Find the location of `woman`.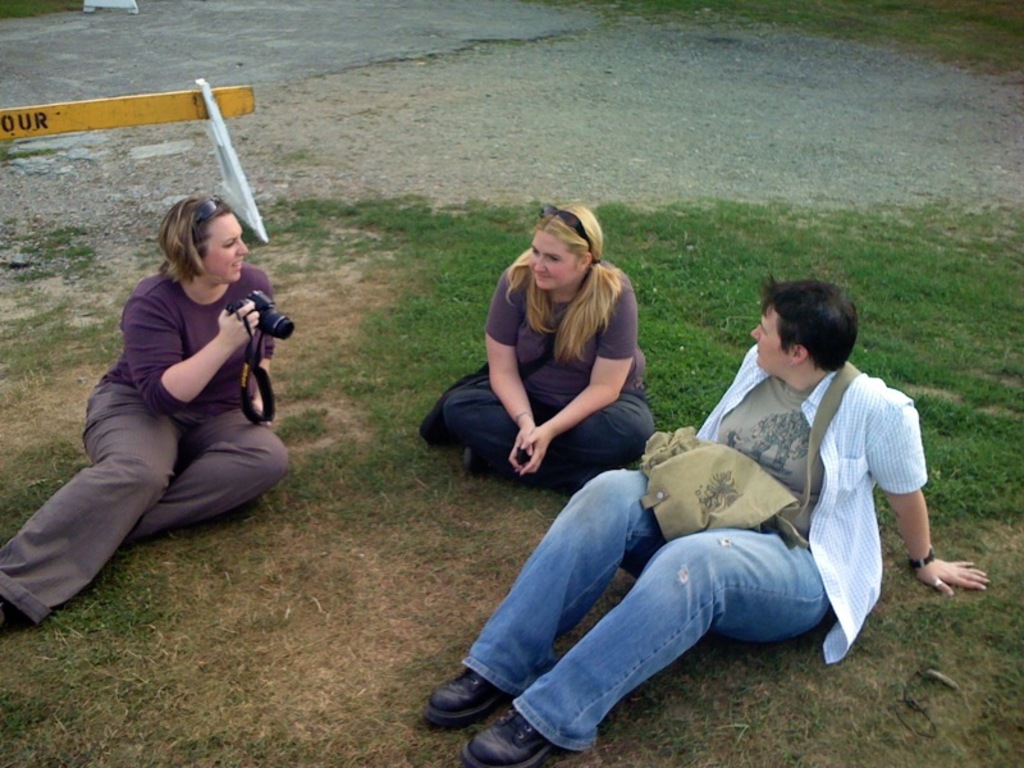
Location: bbox=(38, 172, 297, 613).
